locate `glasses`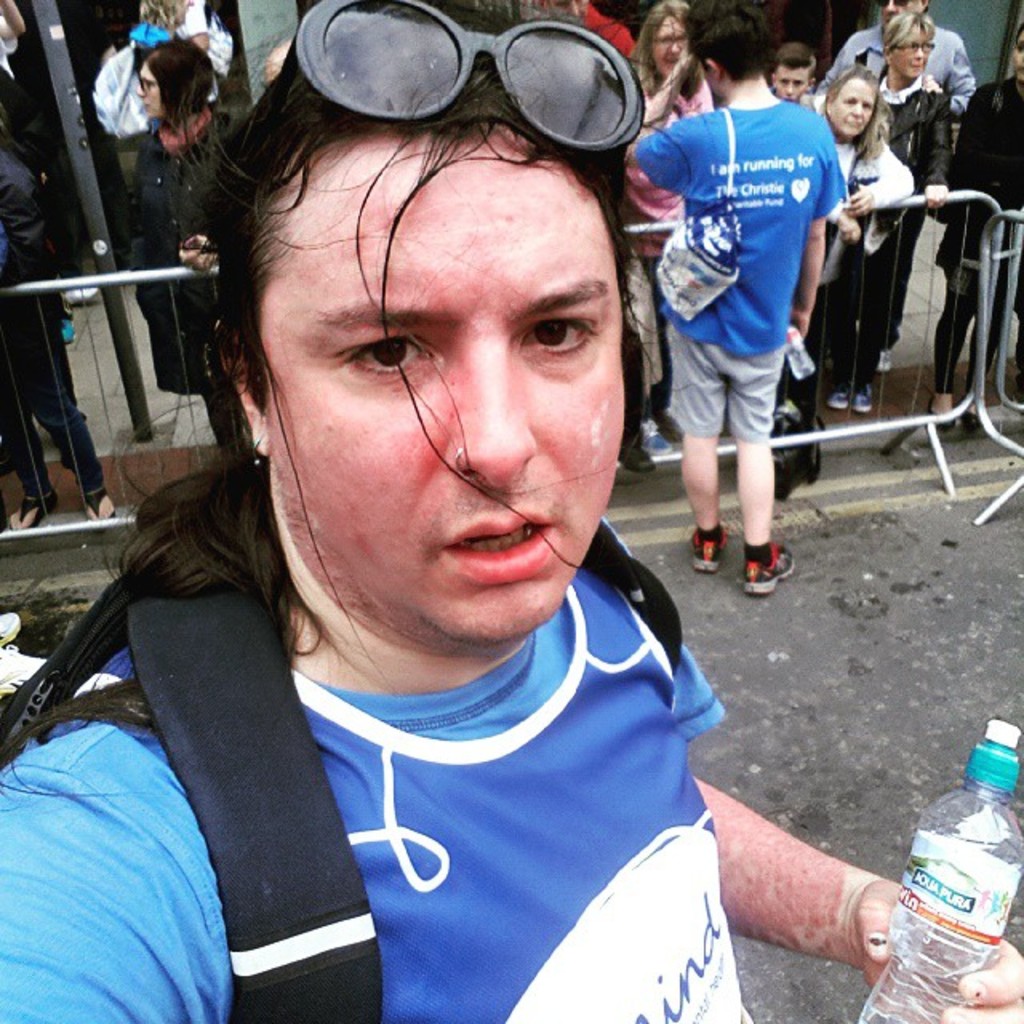
x1=197, y1=0, x2=658, y2=205
